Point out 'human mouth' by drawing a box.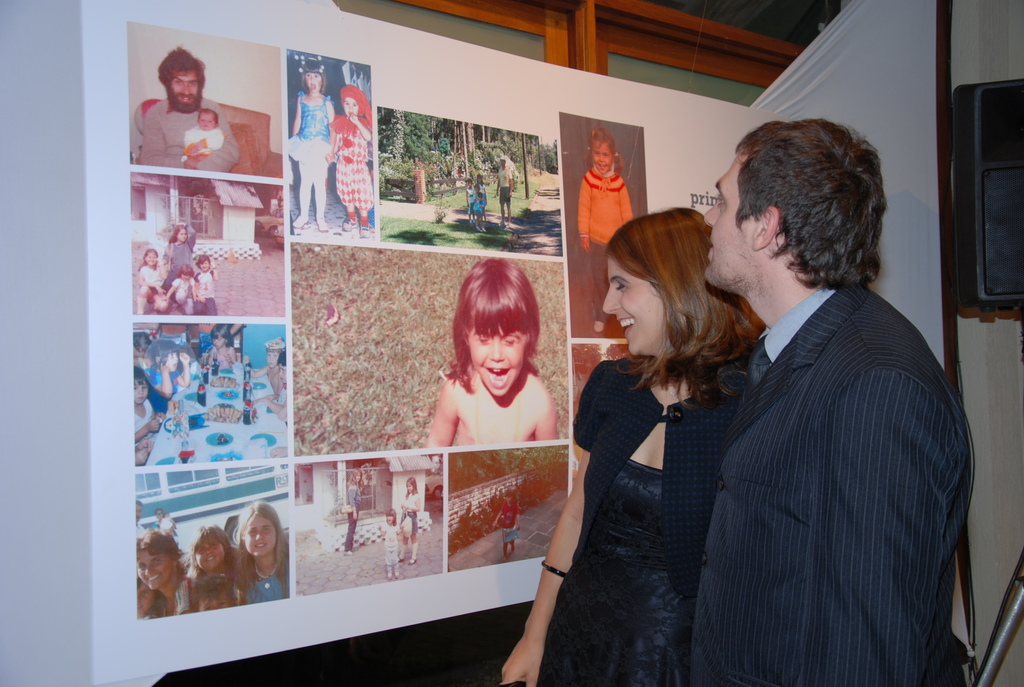
(left=620, top=322, right=632, bottom=335).
